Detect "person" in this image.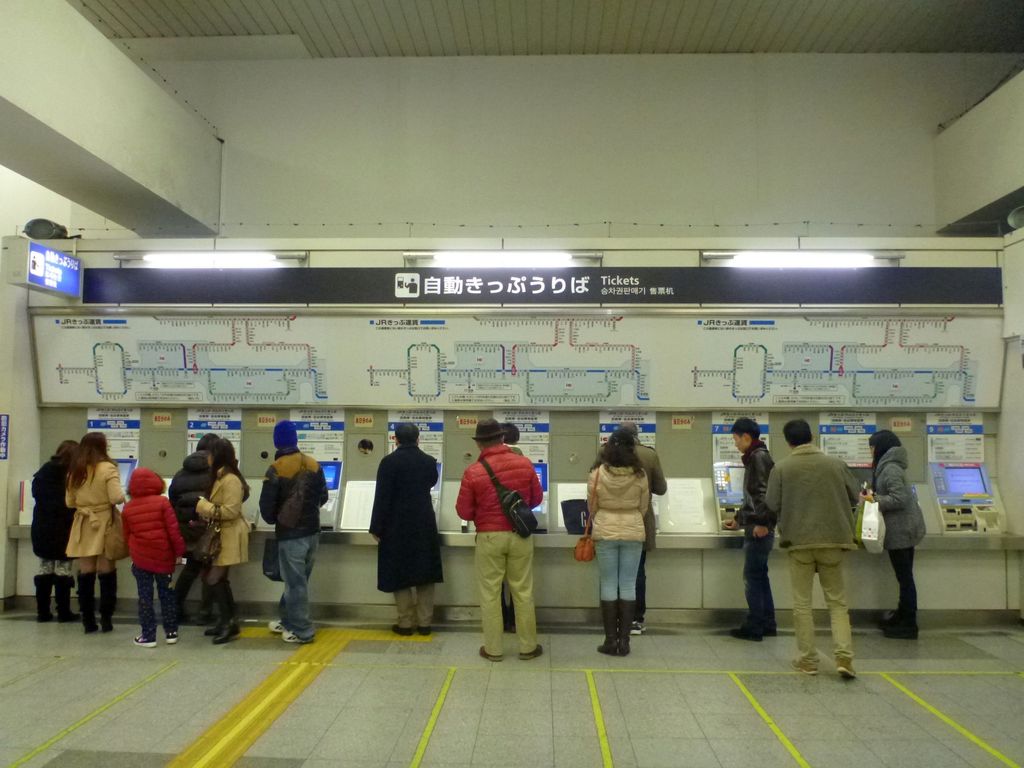
Detection: (456,417,543,659).
